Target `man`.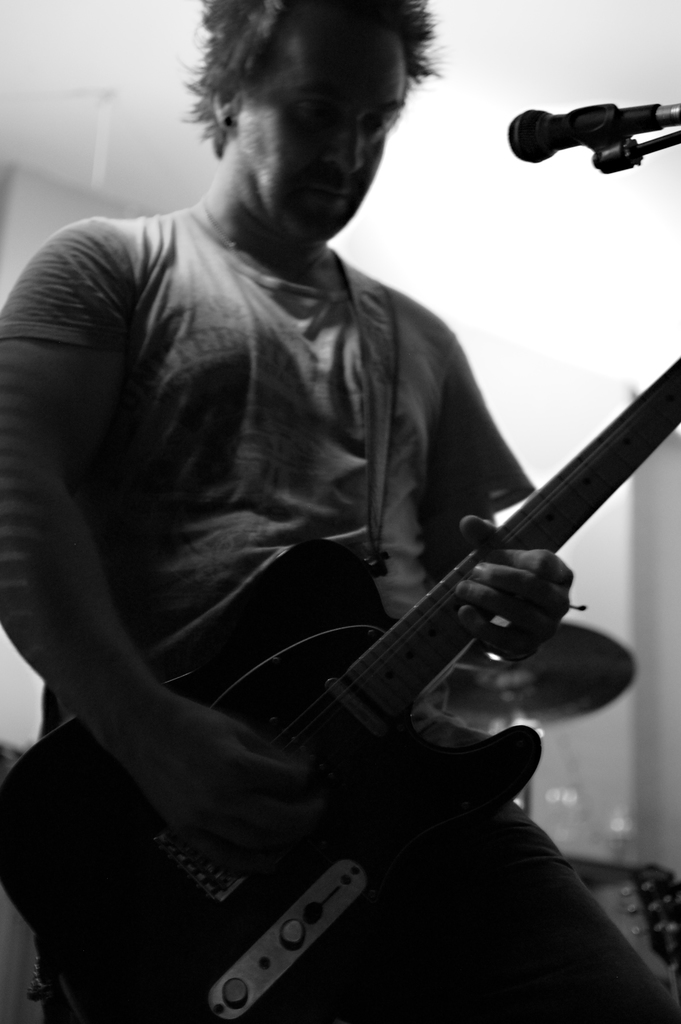
Target region: 17 14 641 993.
